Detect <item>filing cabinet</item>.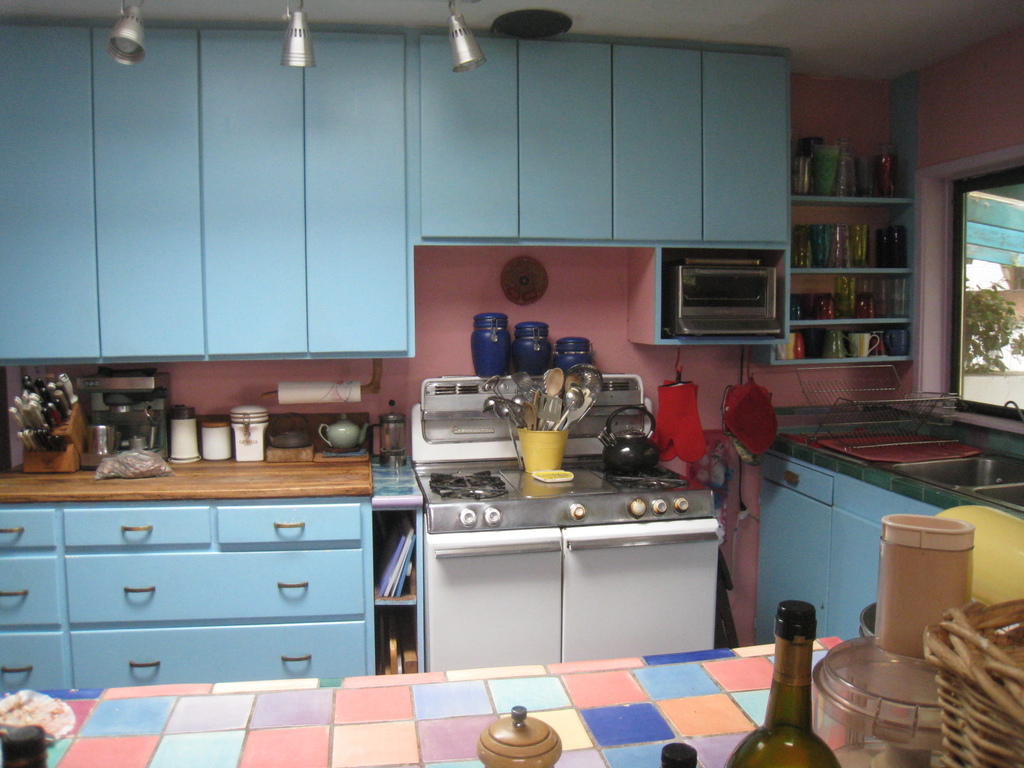
Detected at BBox(4, 495, 378, 696).
